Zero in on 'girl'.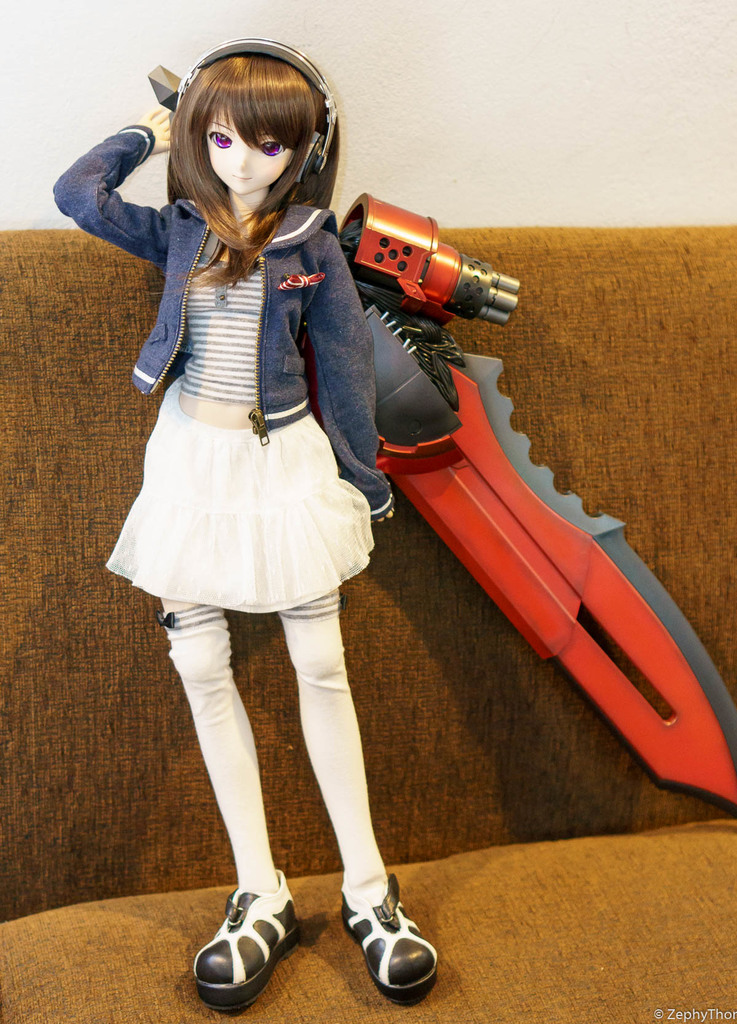
Zeroed in: select_region(44, 25, 436, 1017).
